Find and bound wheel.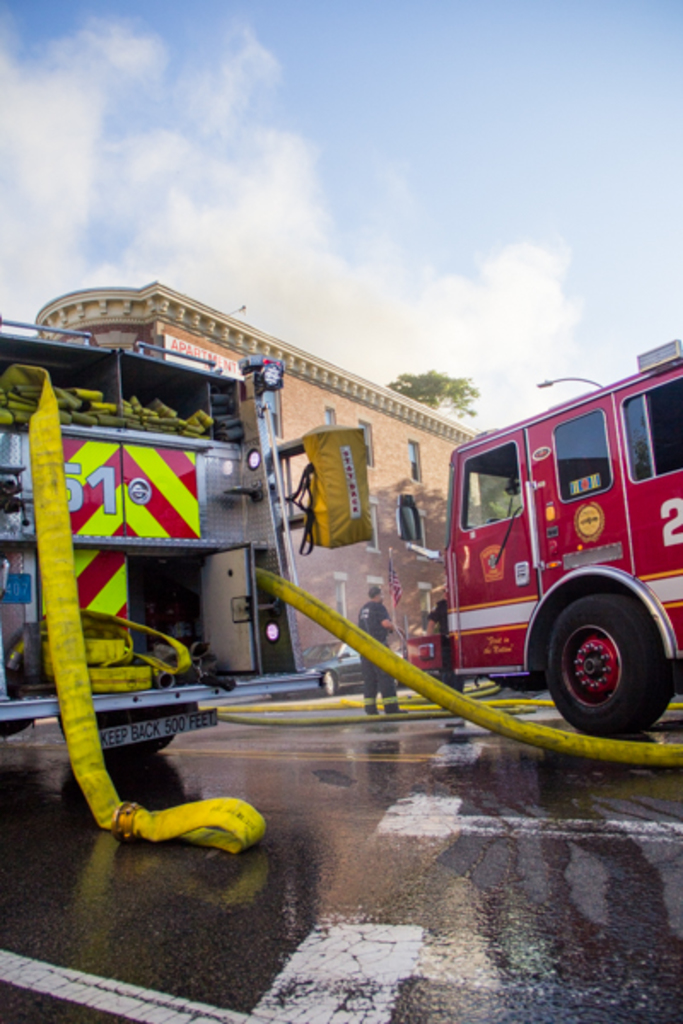
Bound: rect(548, 594, 664, 725).
